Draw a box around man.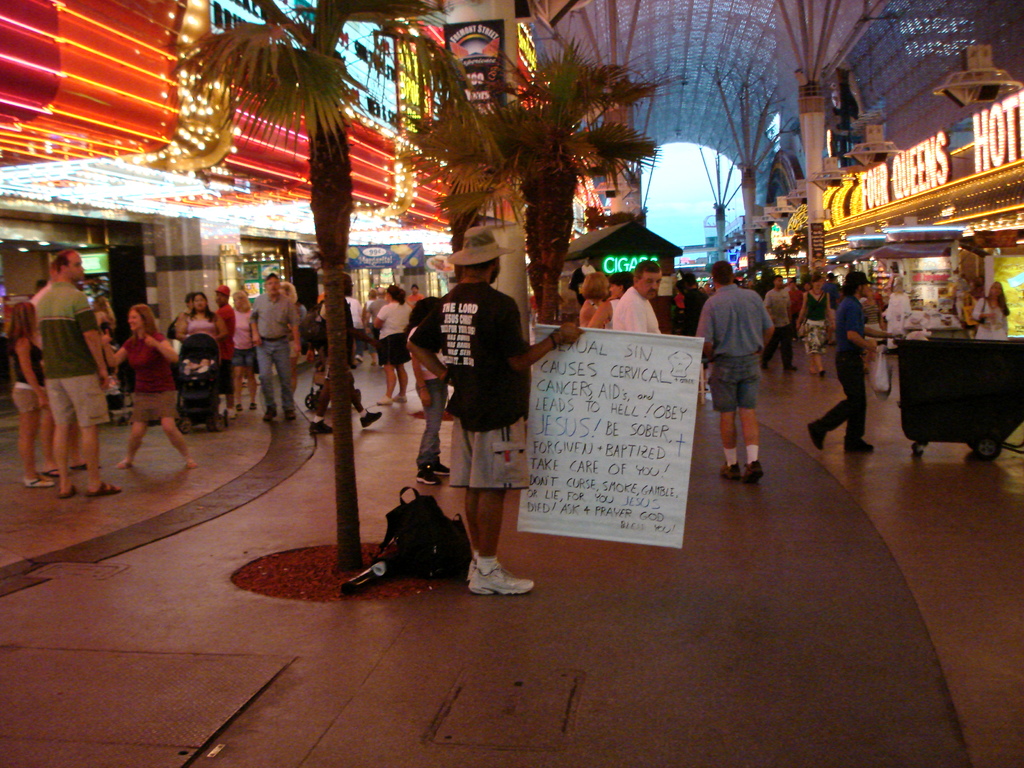
<bbox>806, 271, 897, 451</bbox>.
